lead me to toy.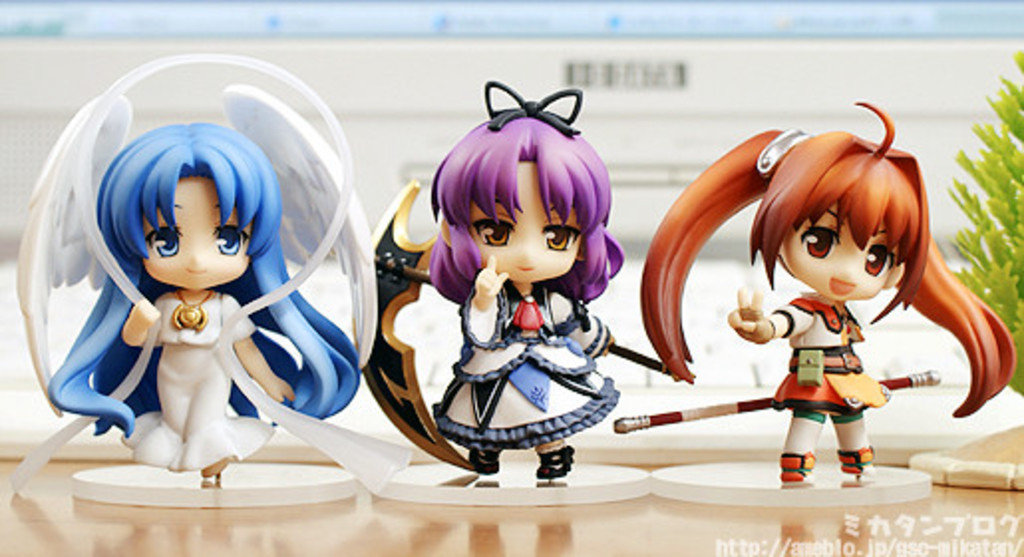
Lead to 12 48 380 491.
